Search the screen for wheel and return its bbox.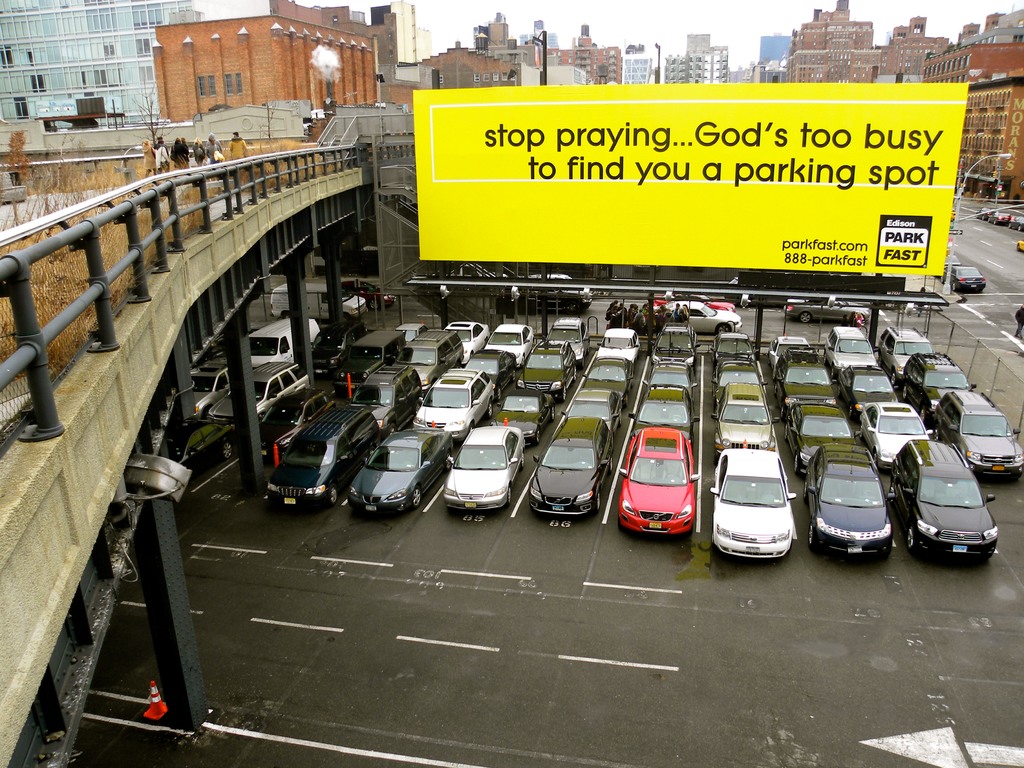
Found: <box>805,524,810,548</box>.
